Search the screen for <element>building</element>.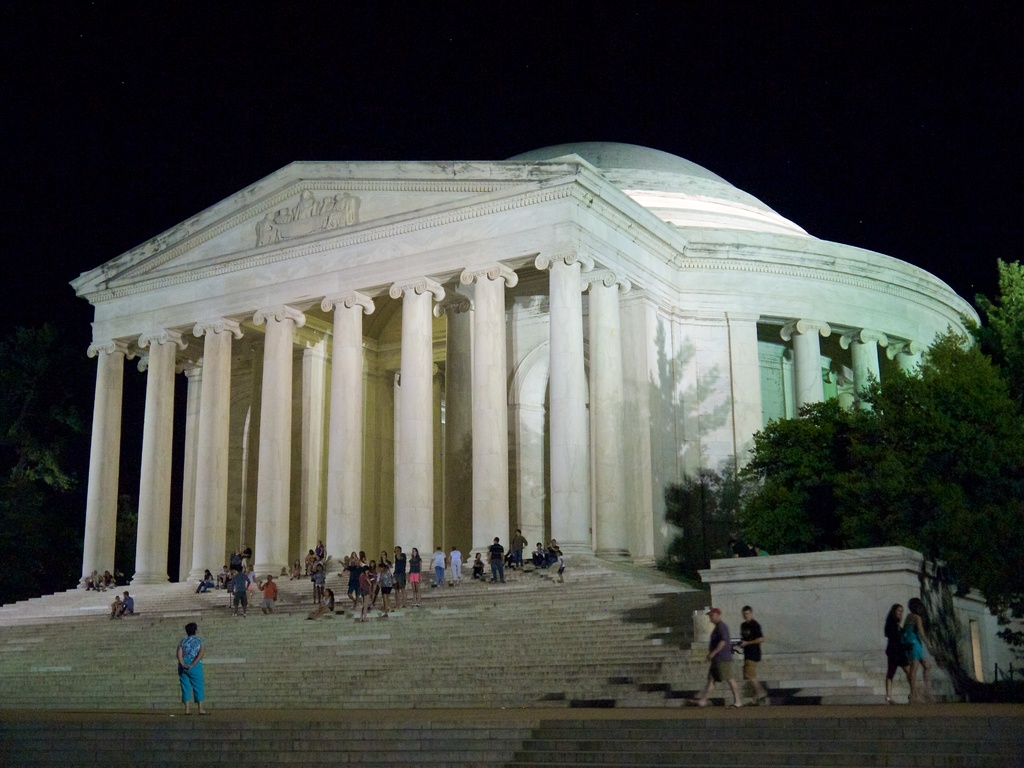
Found at 60 128 979 584.
